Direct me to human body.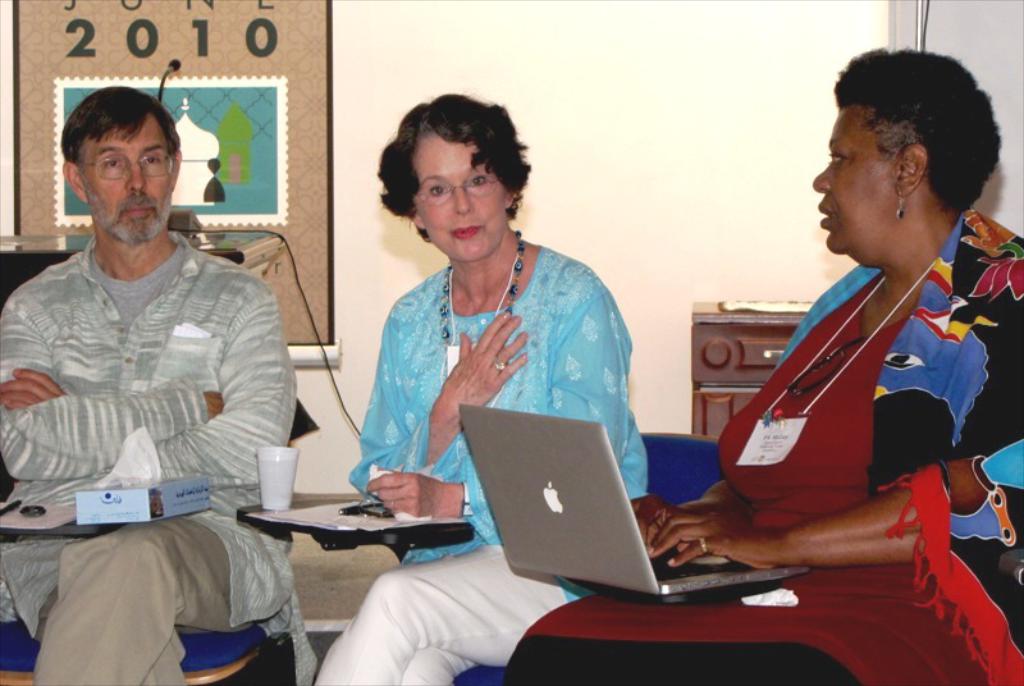
Direction: <region>305, 228, 649, 685</region>.
